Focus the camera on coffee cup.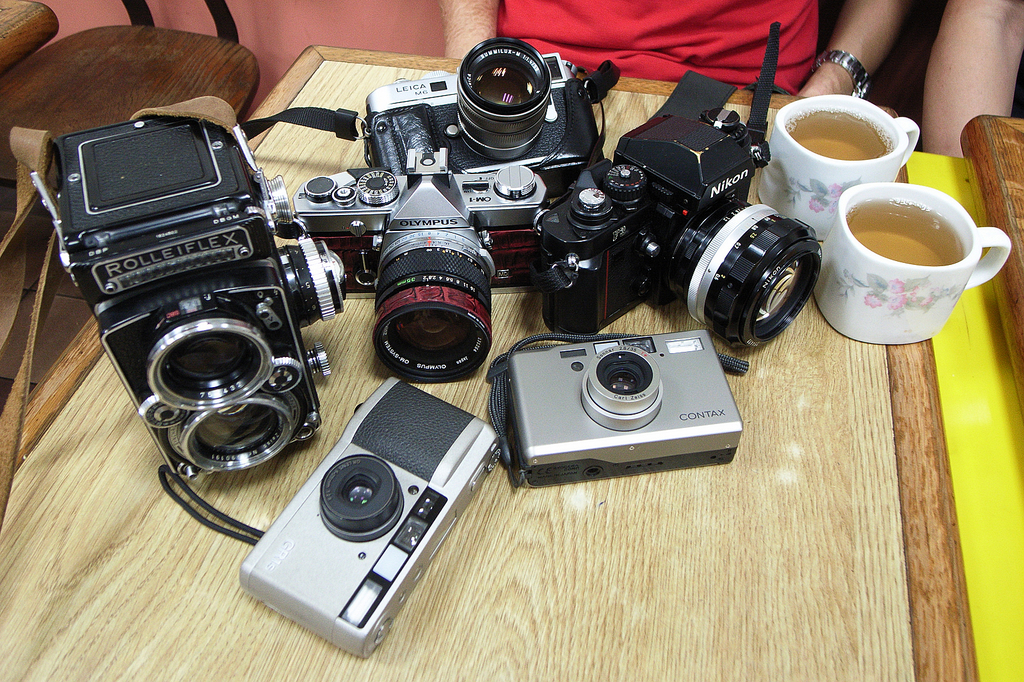
Focus region: <region>810, 178, 1013, 344</region>.
